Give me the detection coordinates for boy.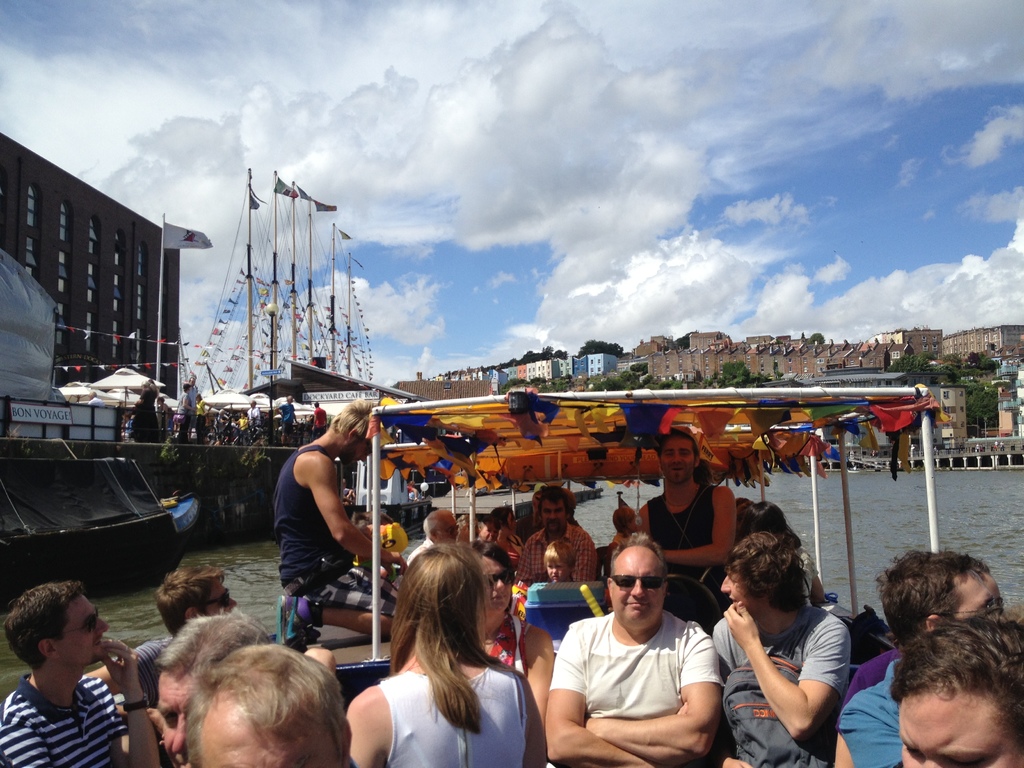
(542, 538, 575, 584).
